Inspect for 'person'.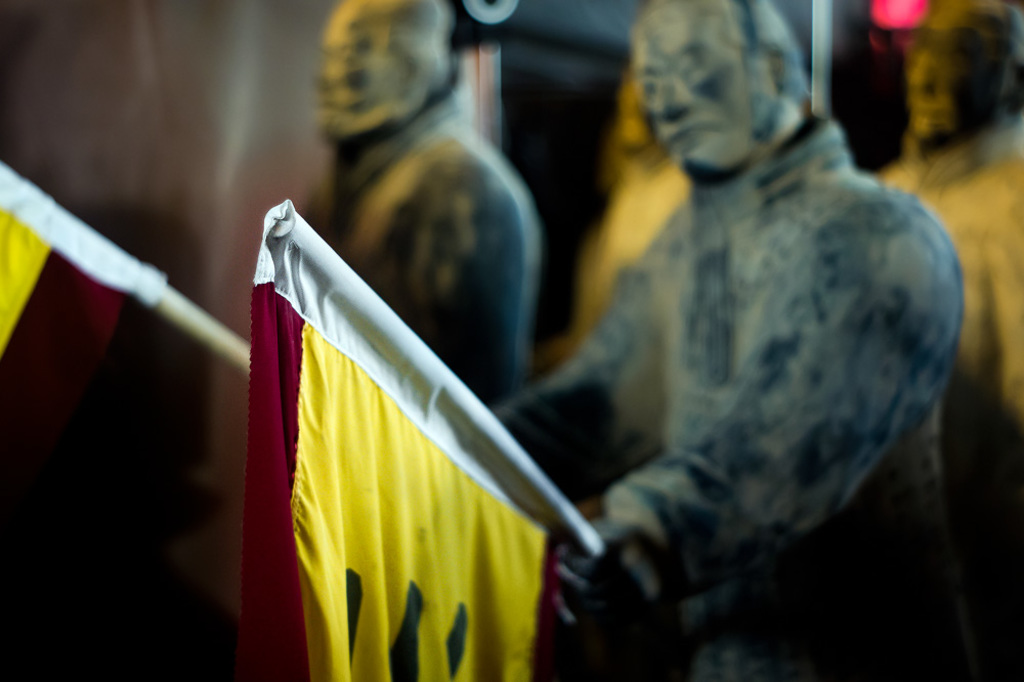
Inspection: 307,1,523,390.
